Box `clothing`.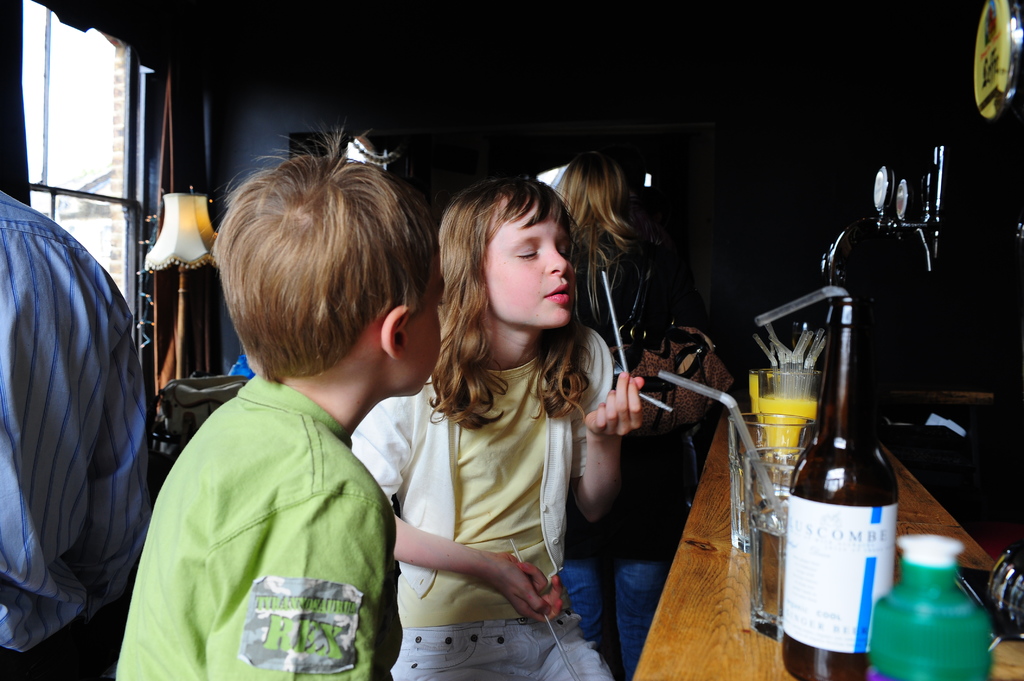
[x1=623, y1=326, x2=732, y2=449].
